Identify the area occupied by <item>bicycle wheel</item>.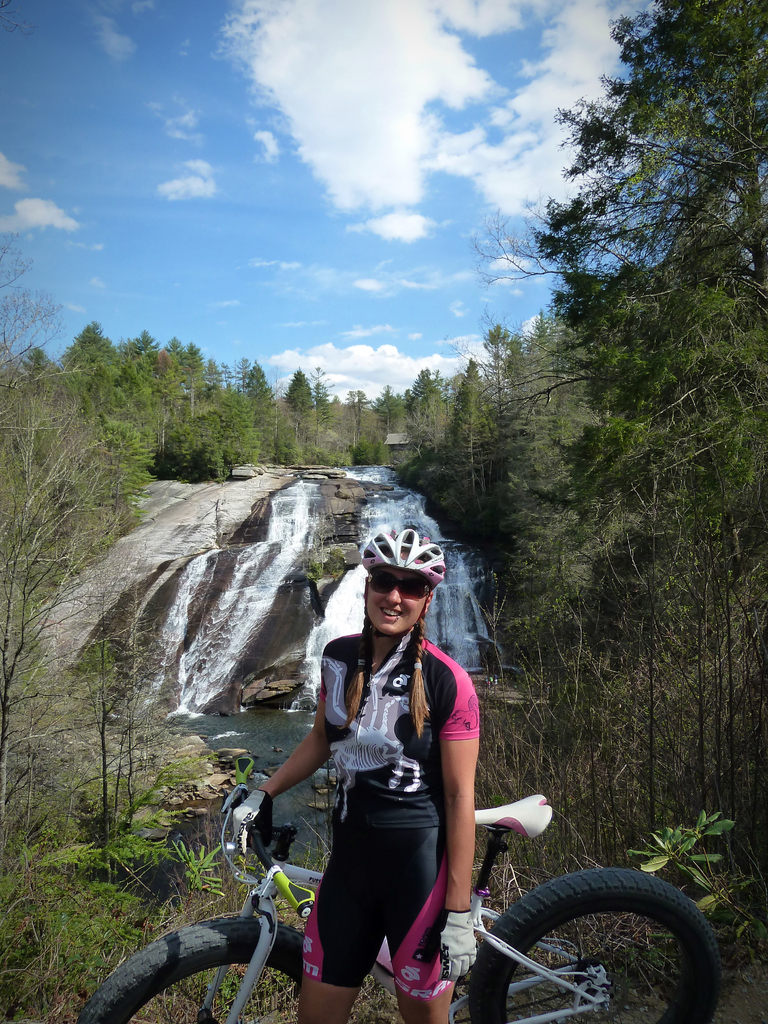
Area: [left=481, top=867, right=724, bottom=1020].
